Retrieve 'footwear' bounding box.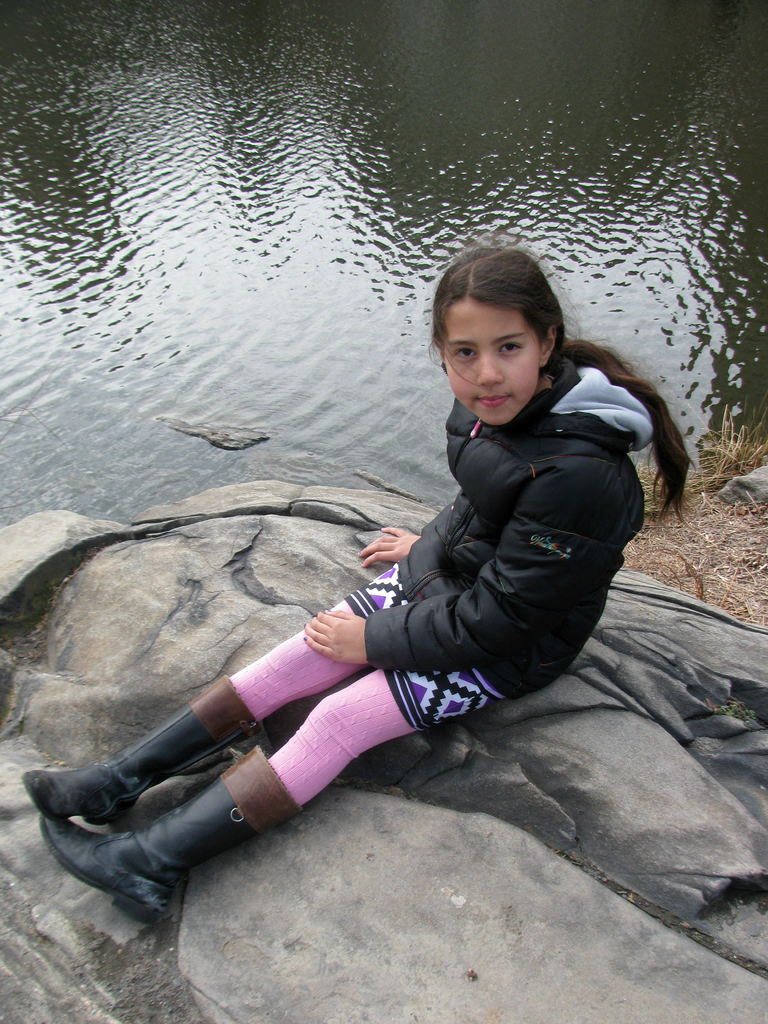
Bounding box: box(32, 721, 280, 909).
